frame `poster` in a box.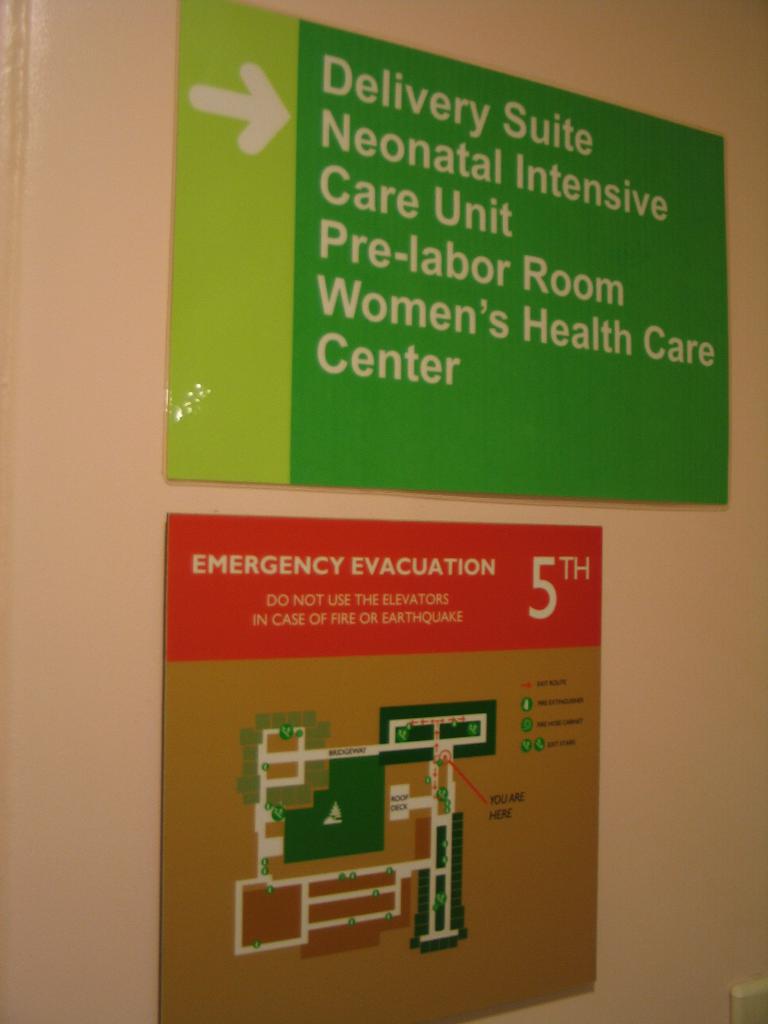
<region>161, 0, 730, 513</region>.
